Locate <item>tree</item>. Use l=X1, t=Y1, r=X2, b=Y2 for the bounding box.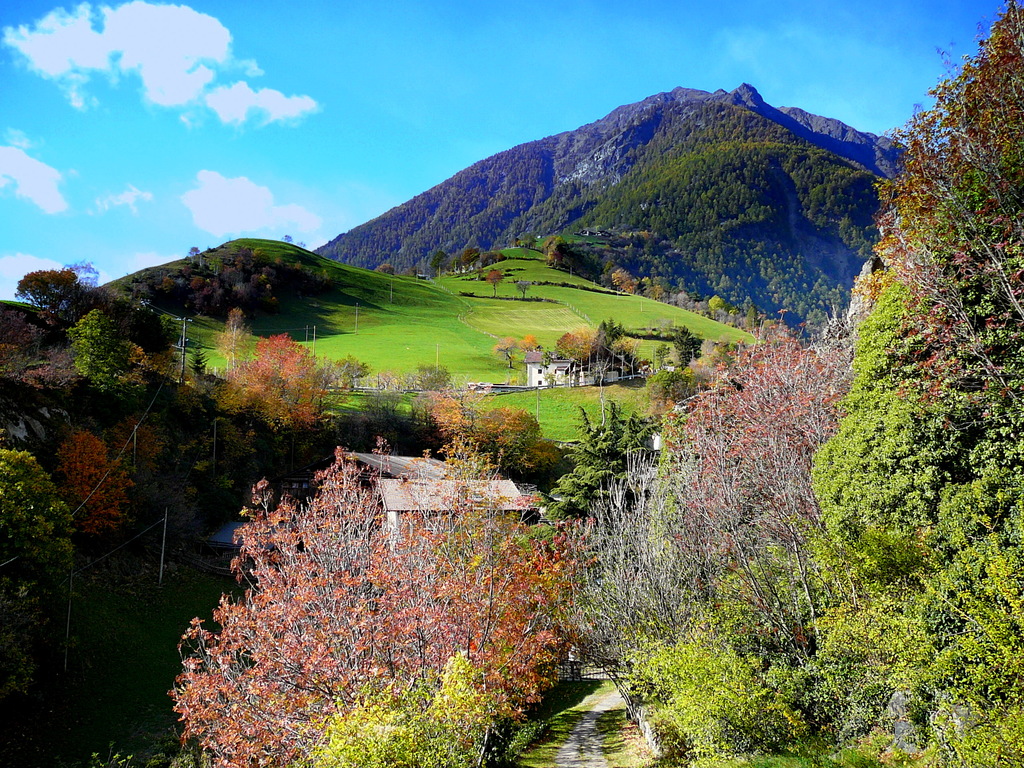
l=518, t=330, r=541, b=353.
